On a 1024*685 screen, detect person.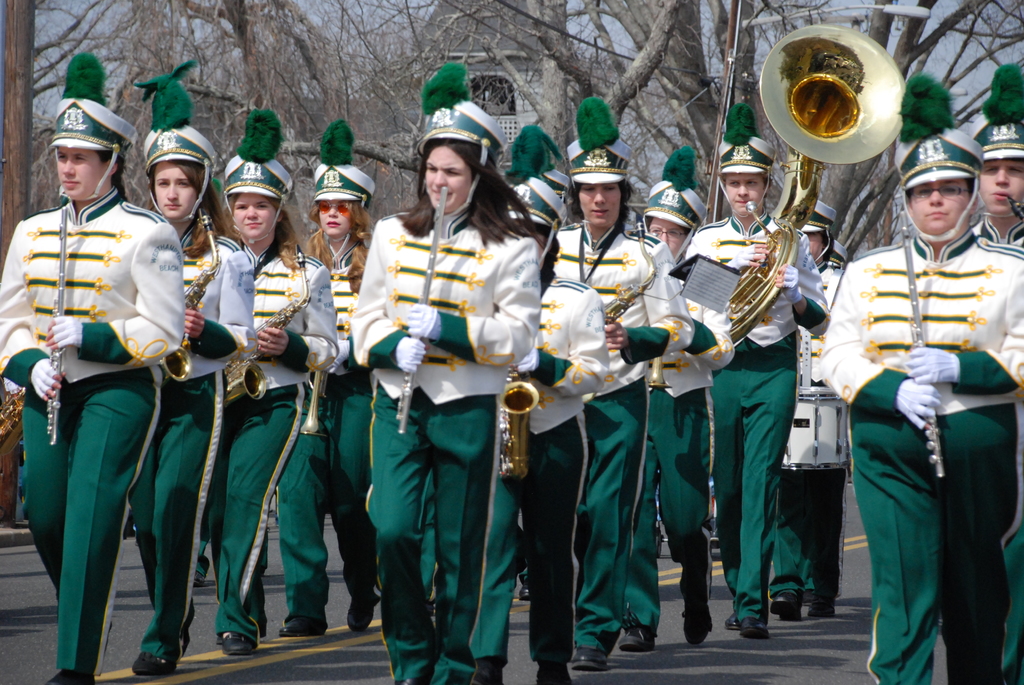
x1=22, y1=111, x2=199, y2=675.
